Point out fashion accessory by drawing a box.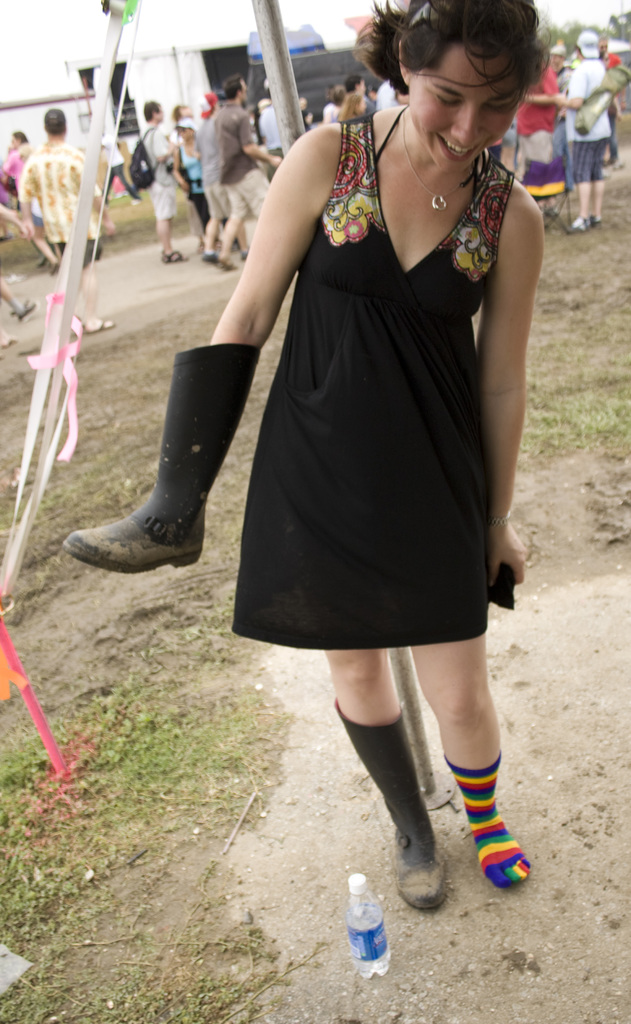
bbox(339, 703, 446, 916).
